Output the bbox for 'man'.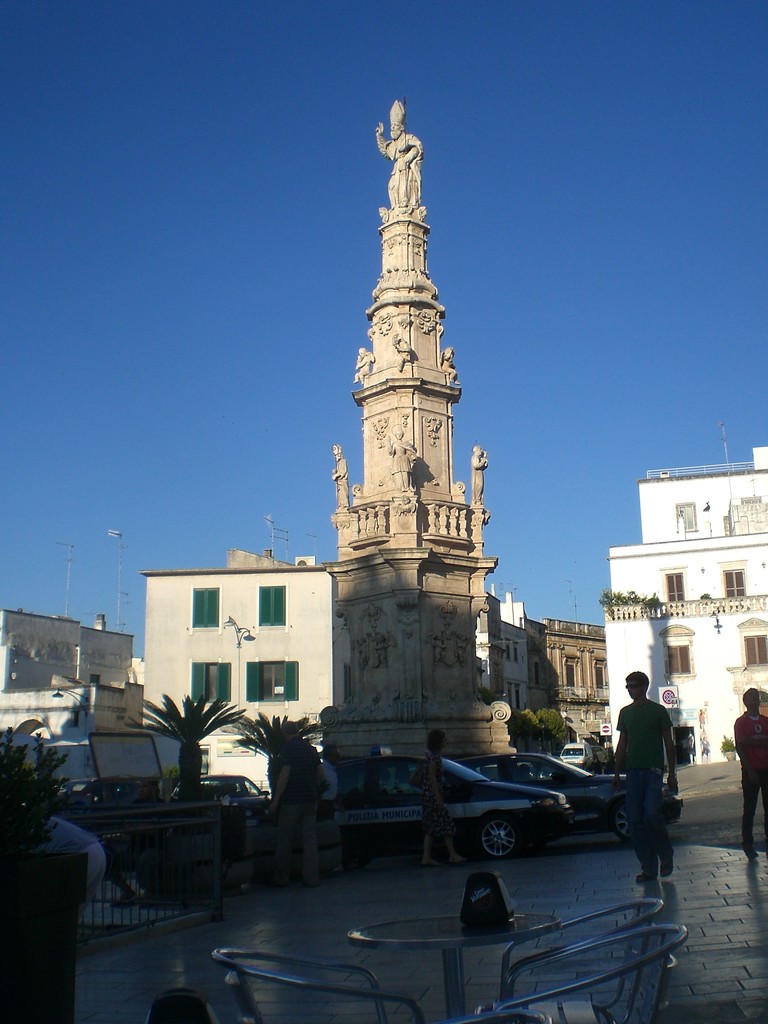
pyautogui.locateOnScreen(732, 685, 767, 854).
